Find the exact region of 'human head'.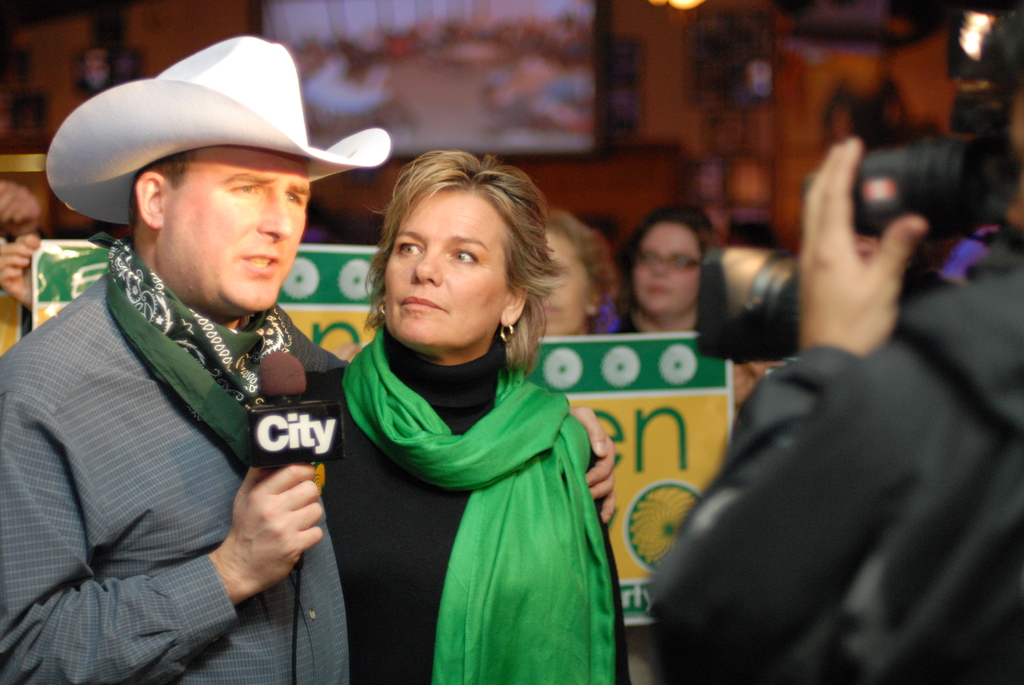
Exact region: Rect(540, 211, 620, 336).
